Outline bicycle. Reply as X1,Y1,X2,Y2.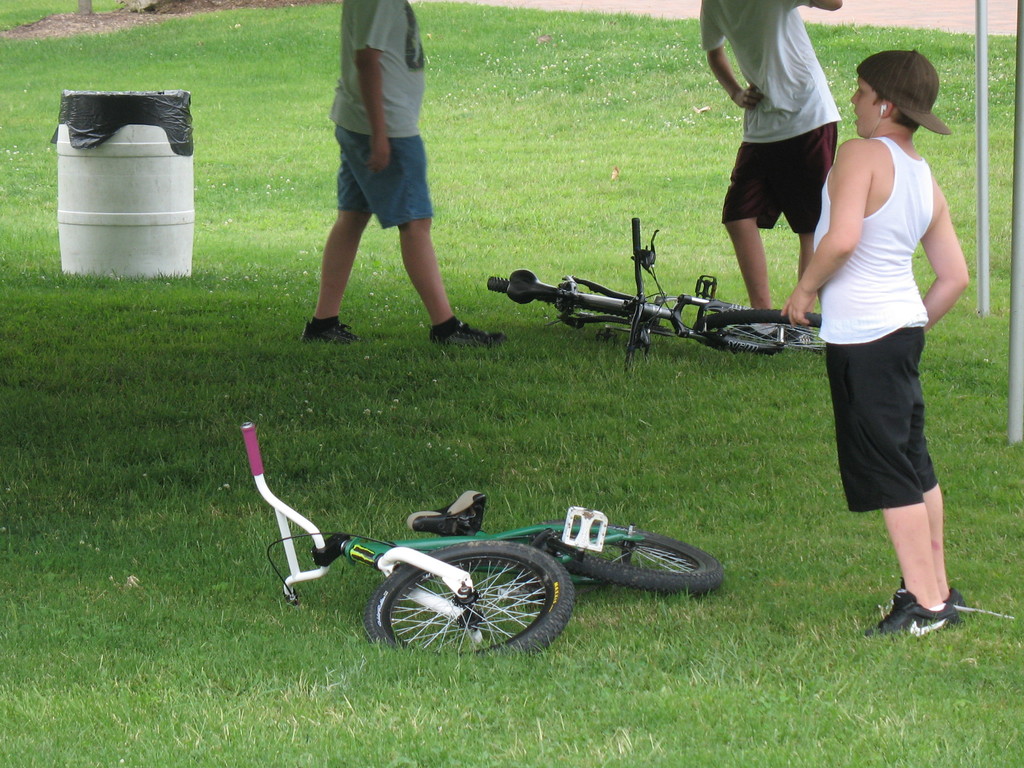
492,214,826,374.
